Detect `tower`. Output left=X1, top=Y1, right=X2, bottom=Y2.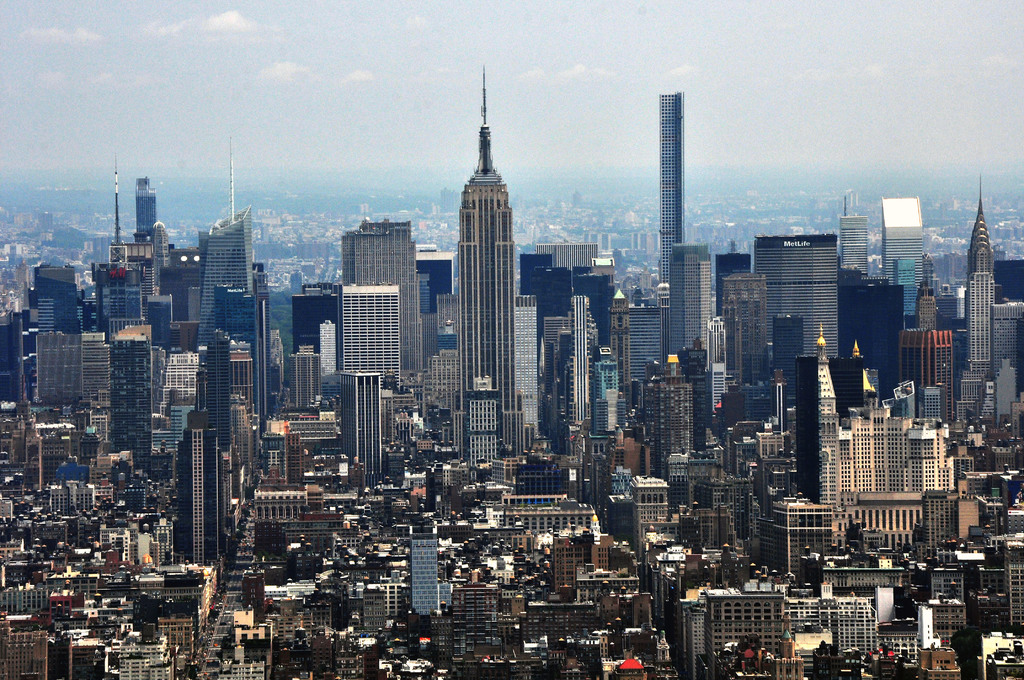
left=636, top=476, right=666, bottom=565.
